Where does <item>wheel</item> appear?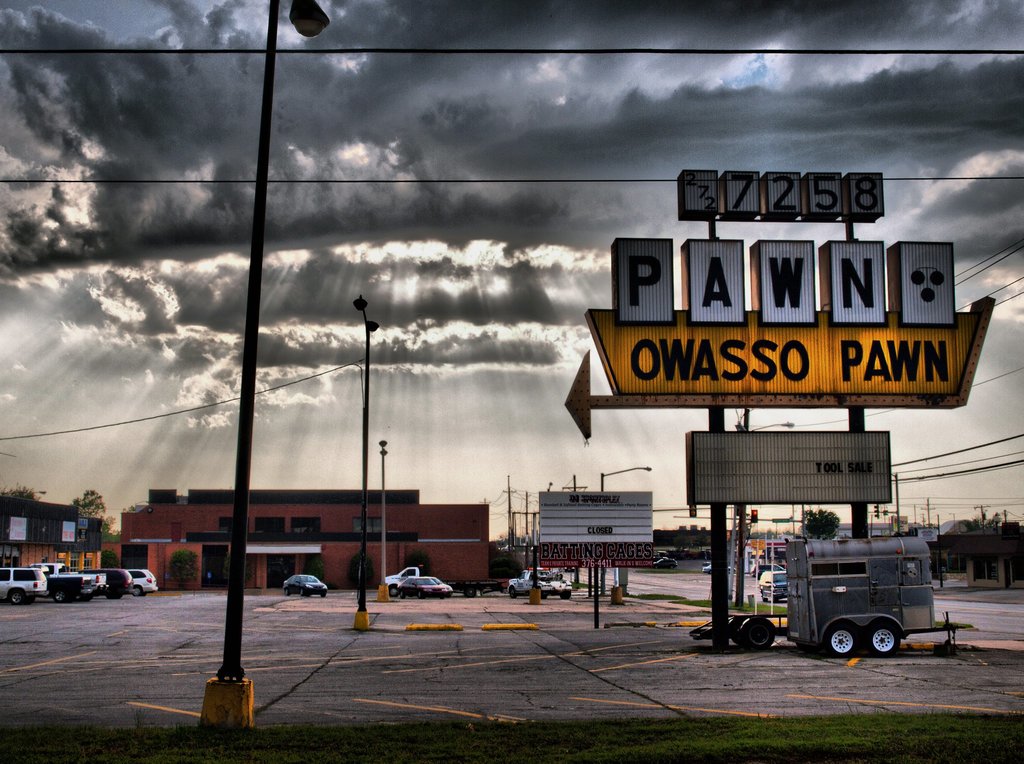
Appears at 560 591 571 599.
